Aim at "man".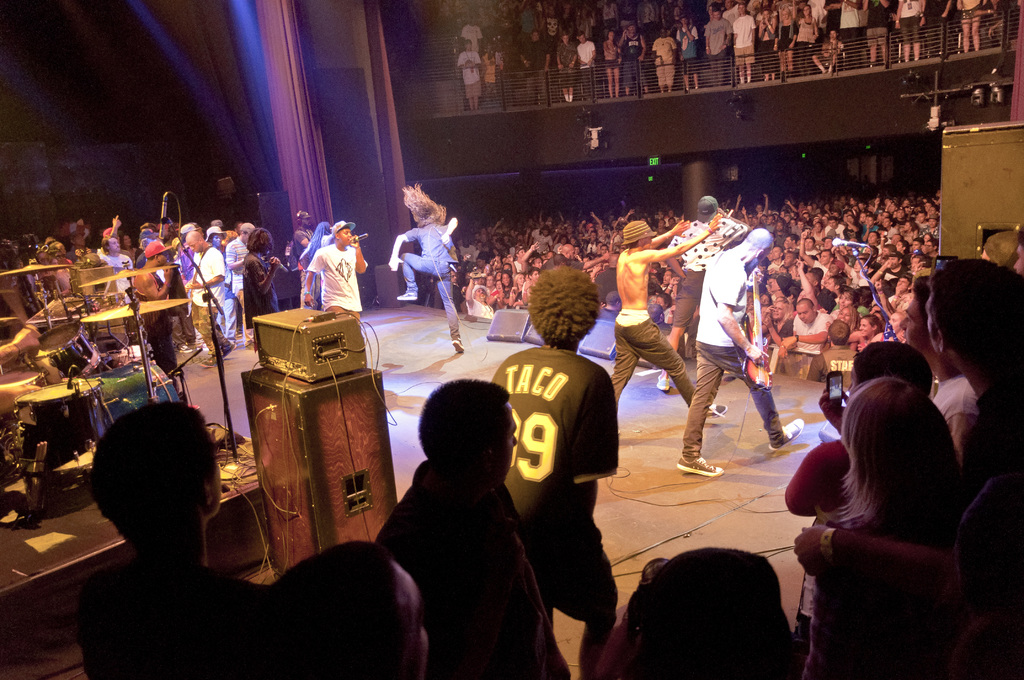
Aimed at 374/378/573/679.
